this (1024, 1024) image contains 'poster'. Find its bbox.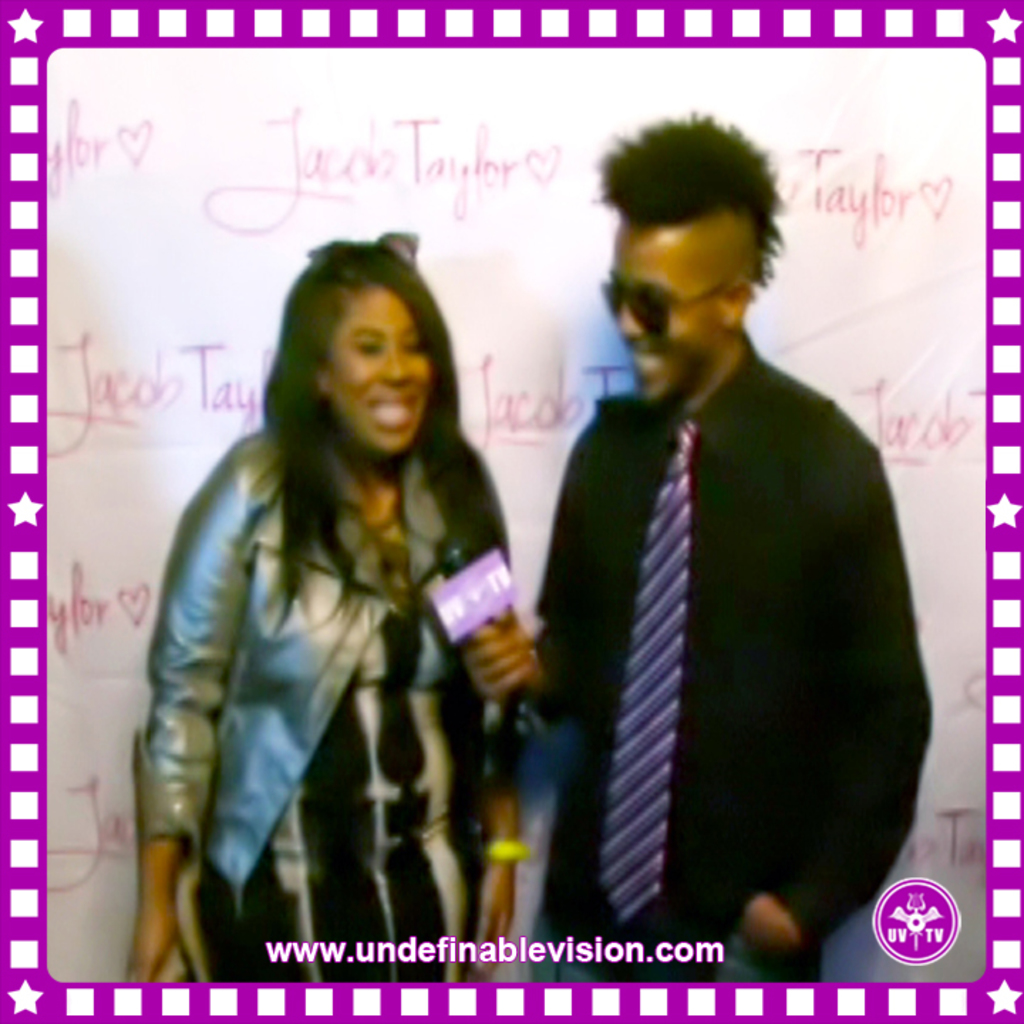
(0,0,1023,1023).
